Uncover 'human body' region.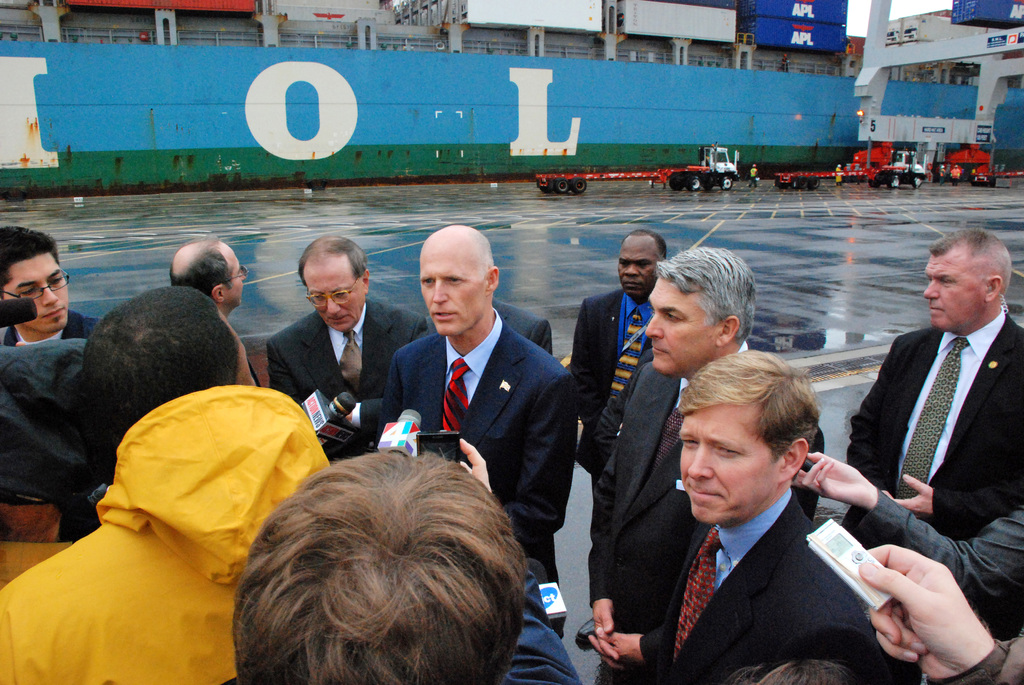
Uncovered: [left=169, top=240, right=250, bottom=315].
